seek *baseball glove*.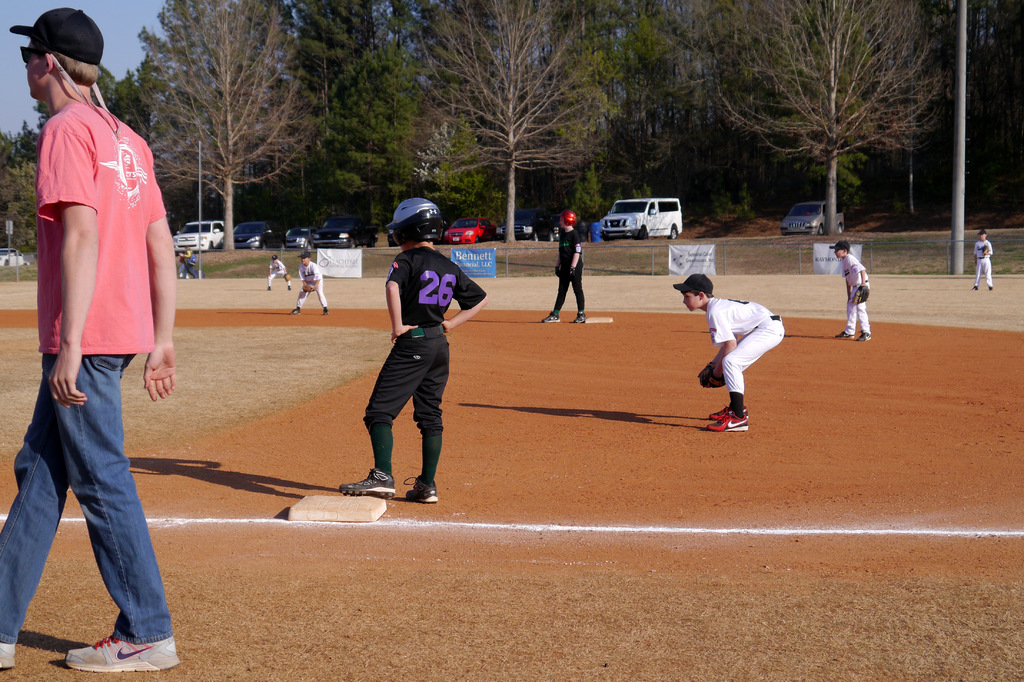
[567,264,575,279].
